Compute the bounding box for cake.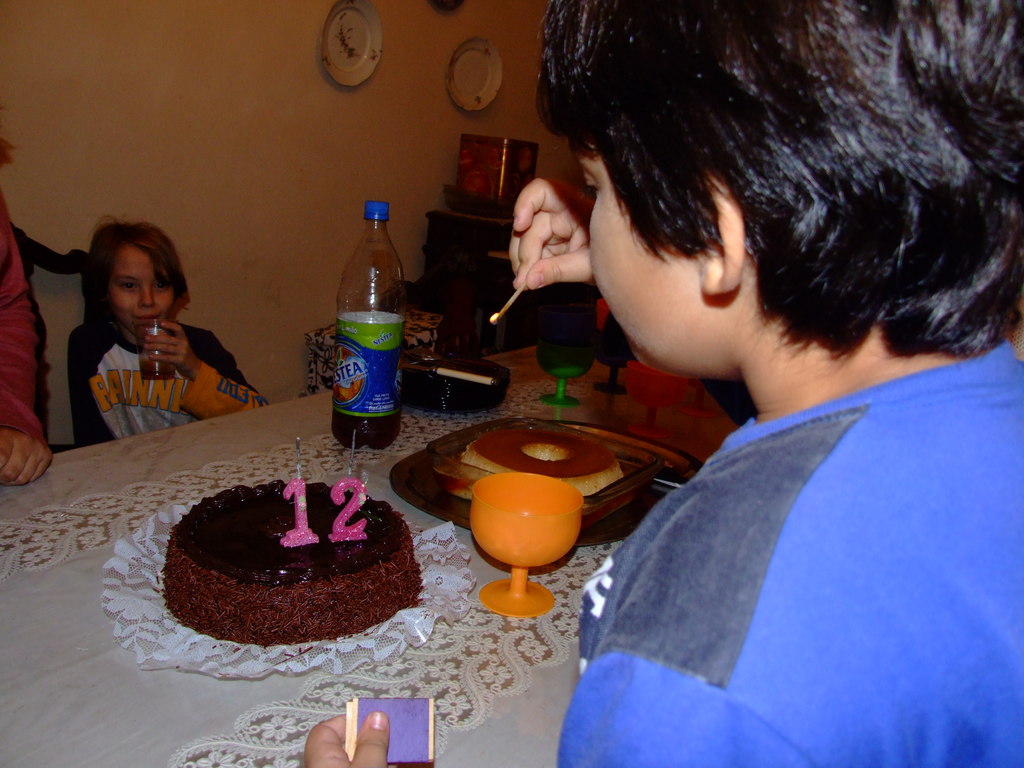
BBox(166, 479, 422, 645).
